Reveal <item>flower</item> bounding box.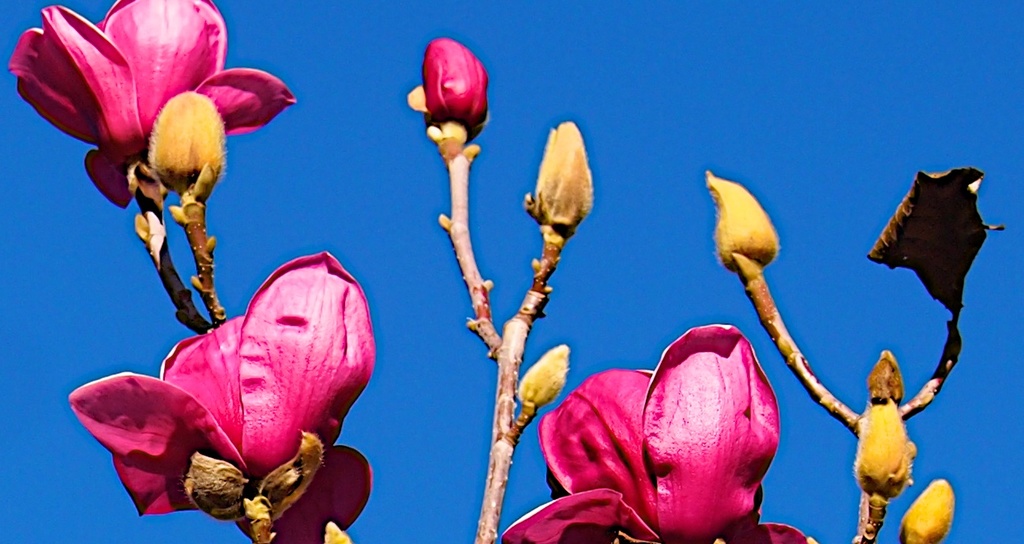
Revealed: detection(852, 396, 915, 500).
